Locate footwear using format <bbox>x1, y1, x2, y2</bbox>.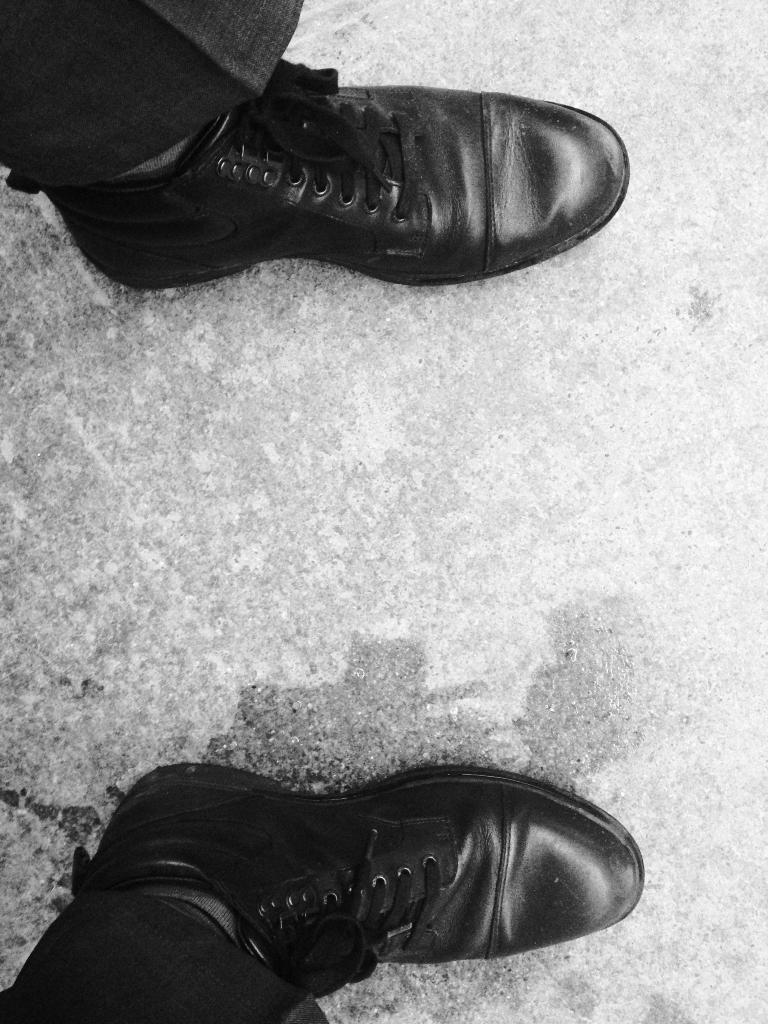
<bbox>71, 760, 646, 1004</bbox>.
